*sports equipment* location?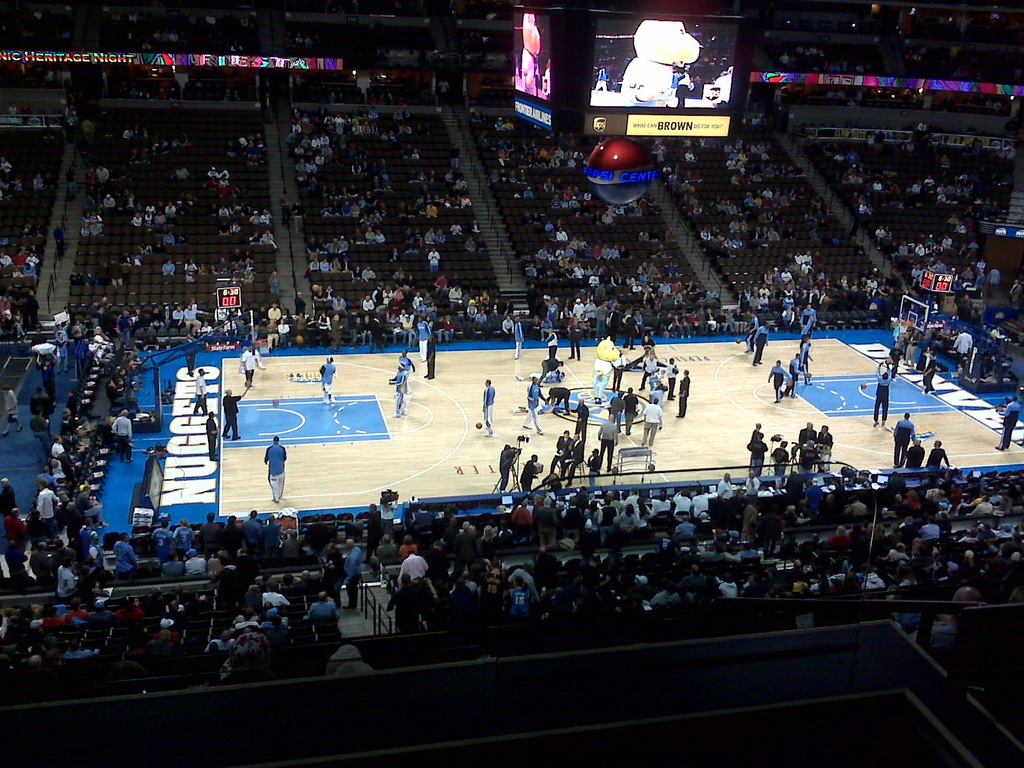
310:282:321:294
